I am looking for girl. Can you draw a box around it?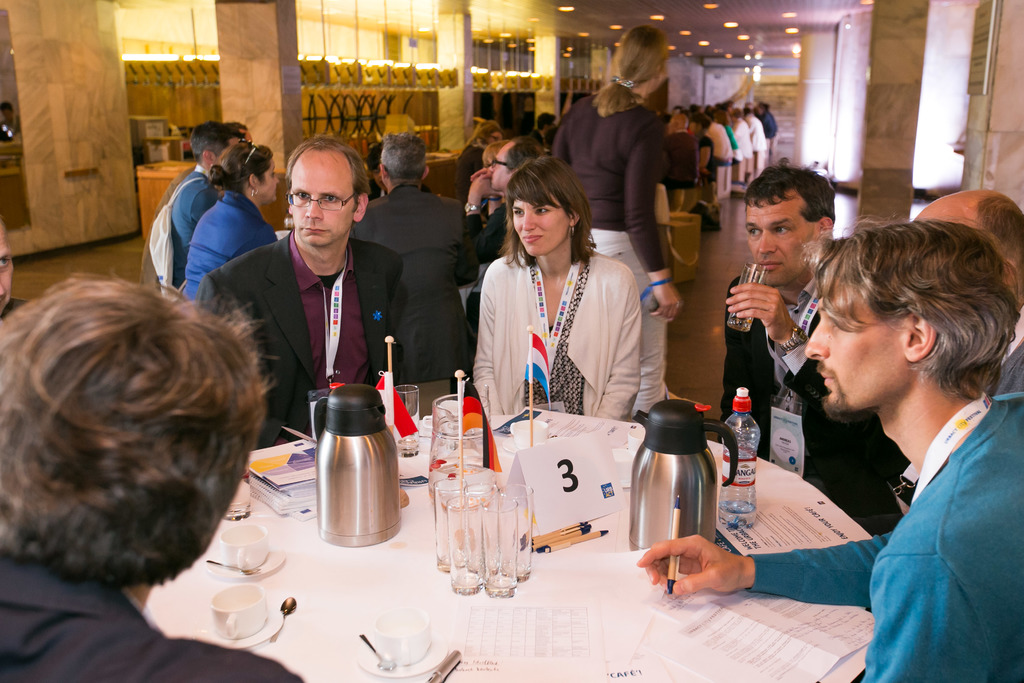
Sure, the bounding box is l=474, t=155, r=638, b=415.
